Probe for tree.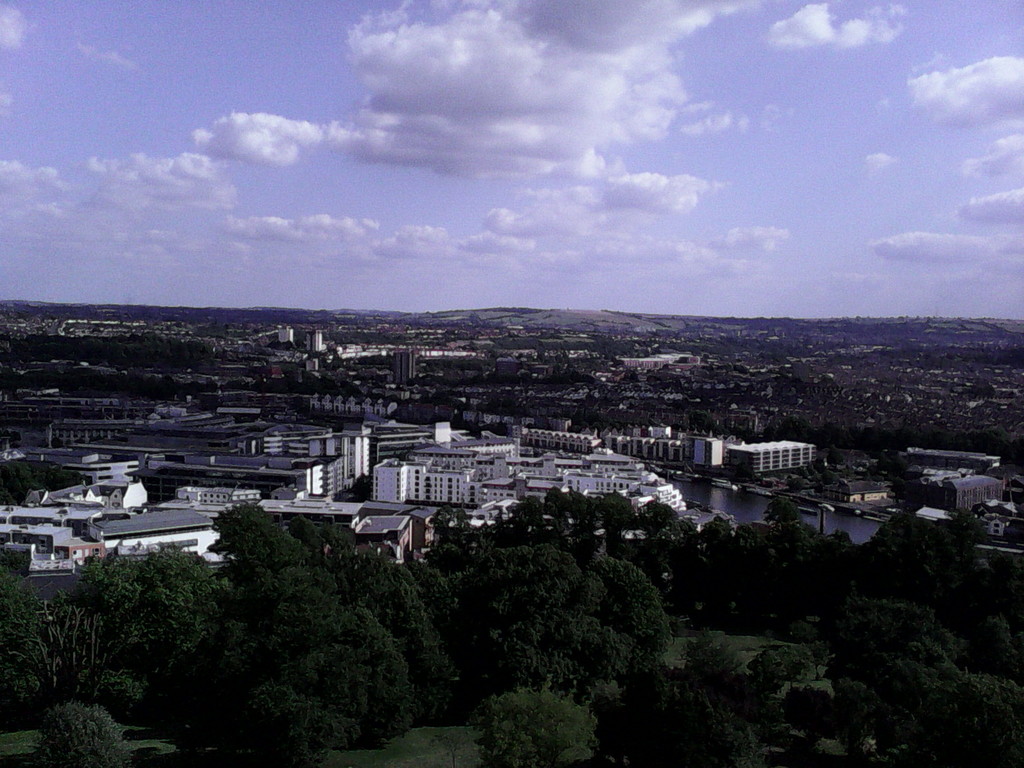
Probe result: region(5, 579, 109, 712).
